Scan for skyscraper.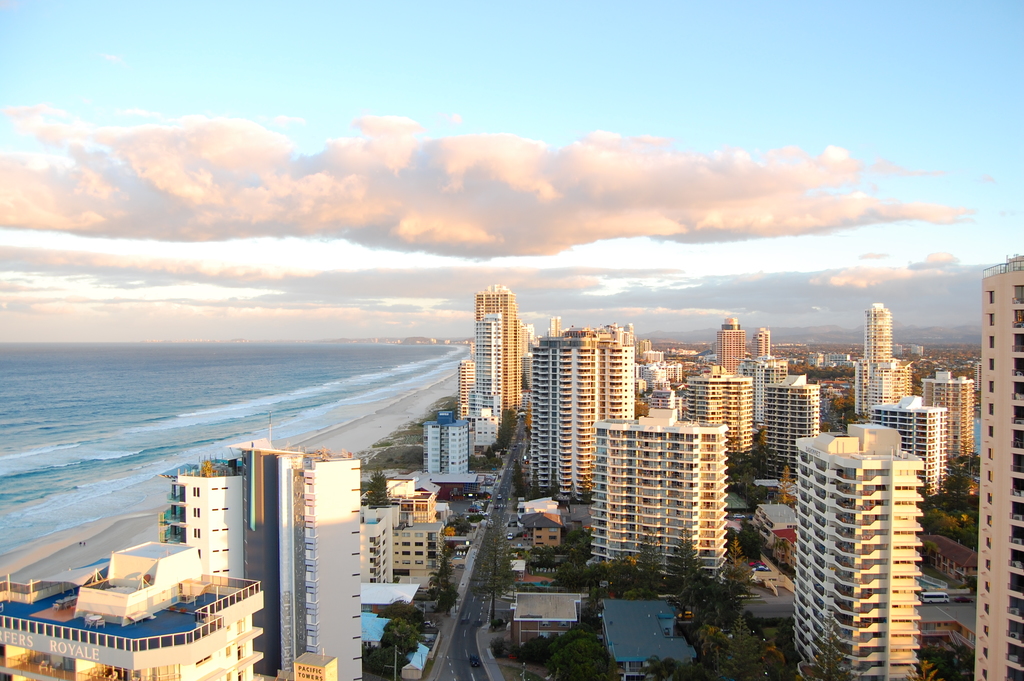
Scan result: [left=579, top=416, right=764, bottom=584].
